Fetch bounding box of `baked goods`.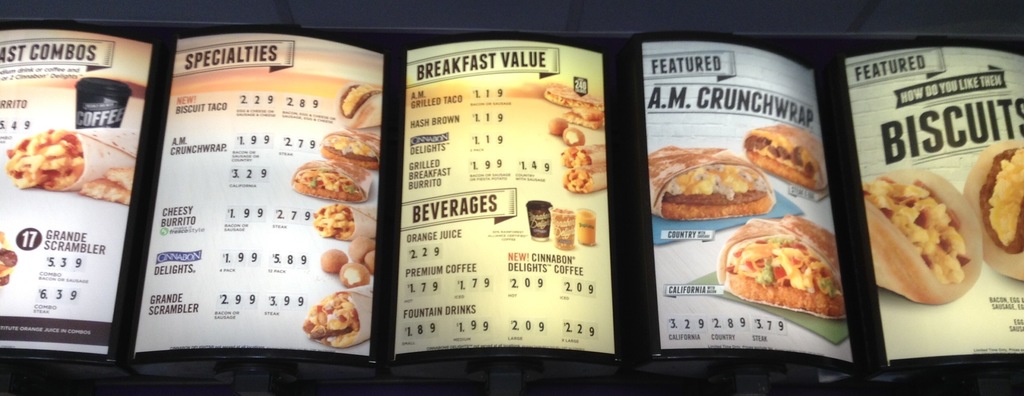
Bbox: <bbox>563, 130, 586, 148</bbox>.
